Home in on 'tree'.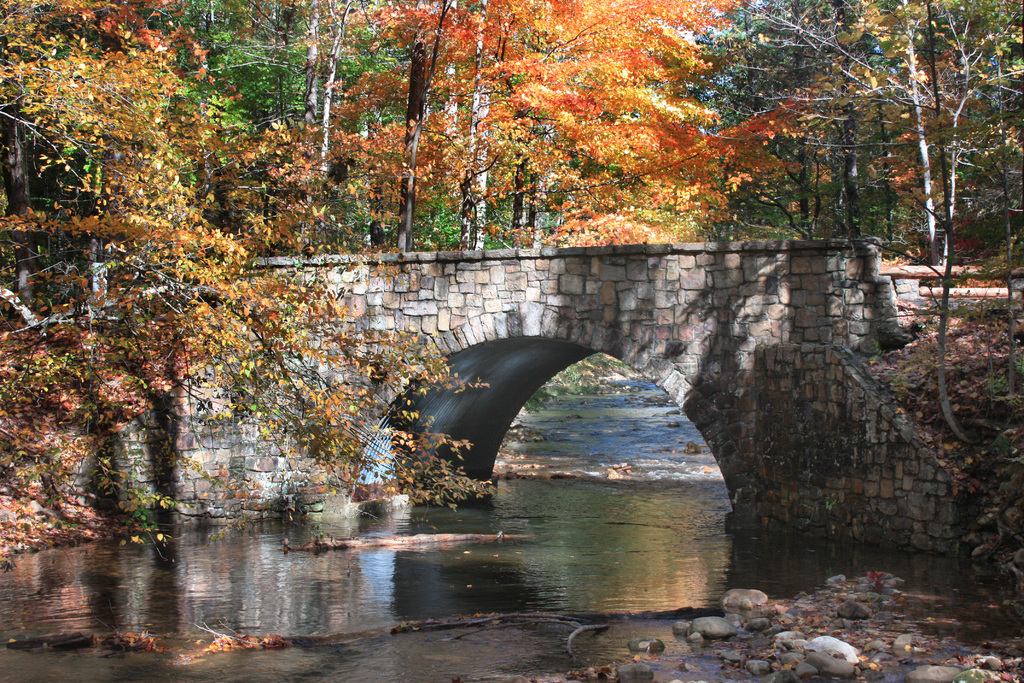
Homed in at 667, 0, 823, 254.
